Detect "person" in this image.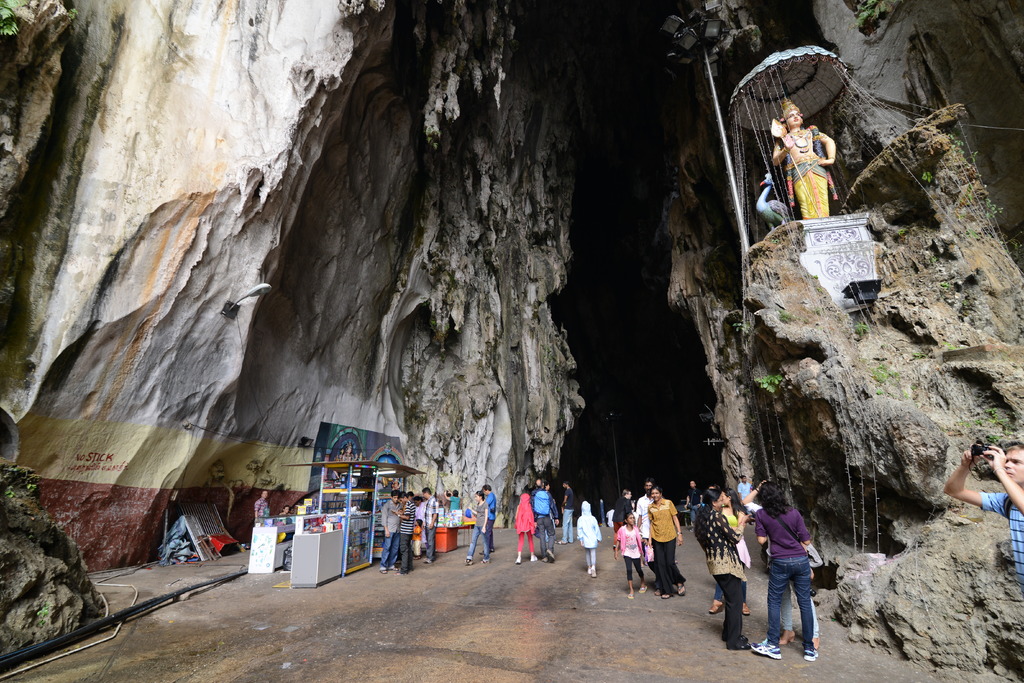
Detection: x1=556 y1=473 x2=582 y2=546.
